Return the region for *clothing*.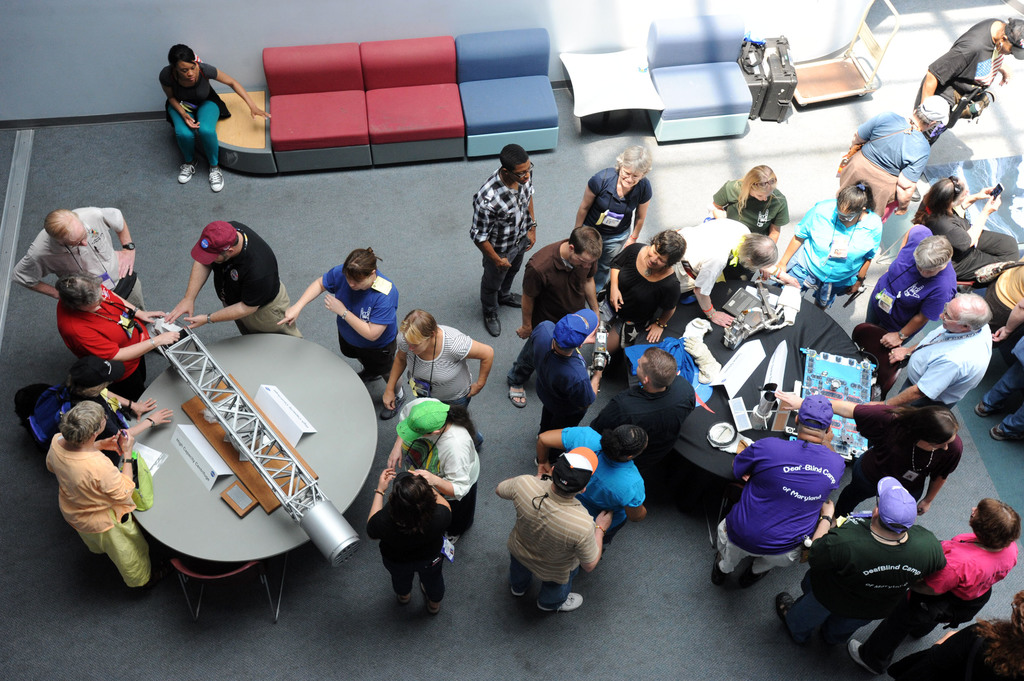
[583,168,652,291].
